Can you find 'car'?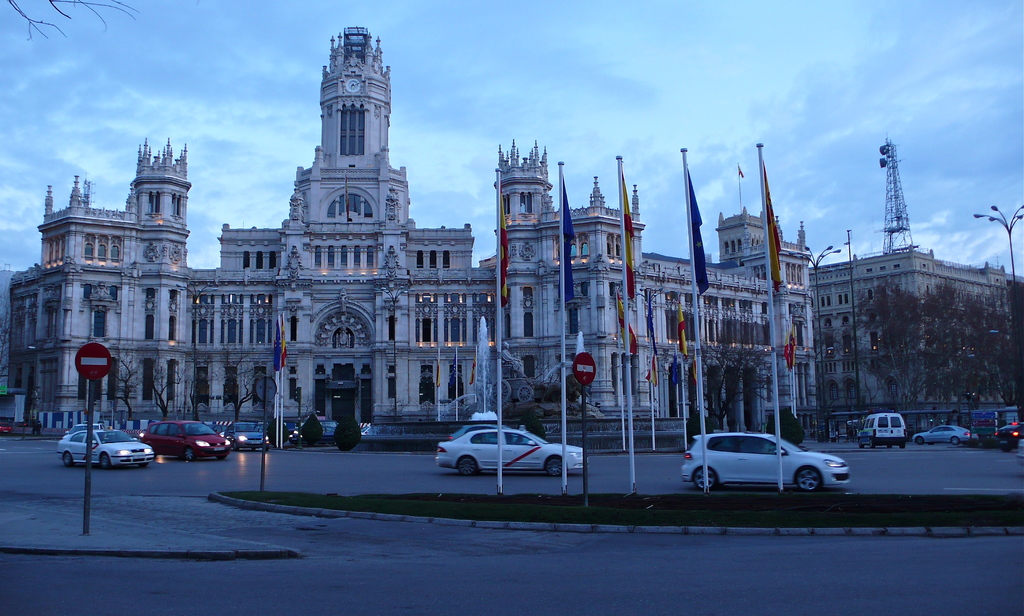
Yes, bounding box: box=[435, 426, 589, 478].
